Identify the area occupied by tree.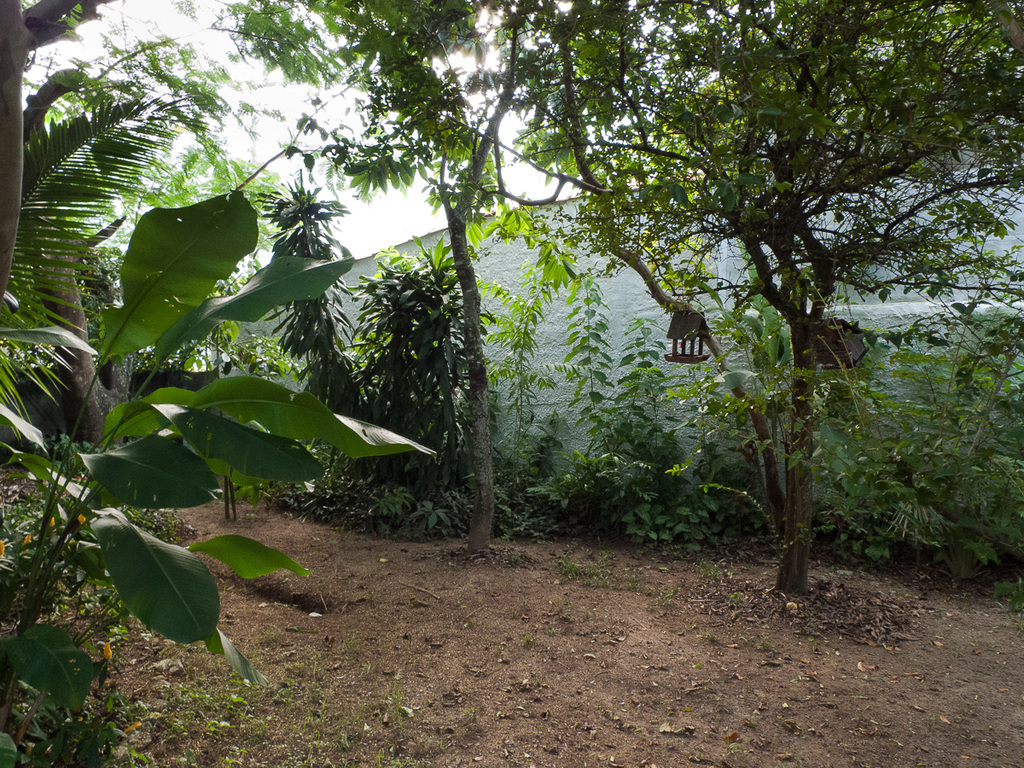
Area: bbox(0, 36, 332, 469).
